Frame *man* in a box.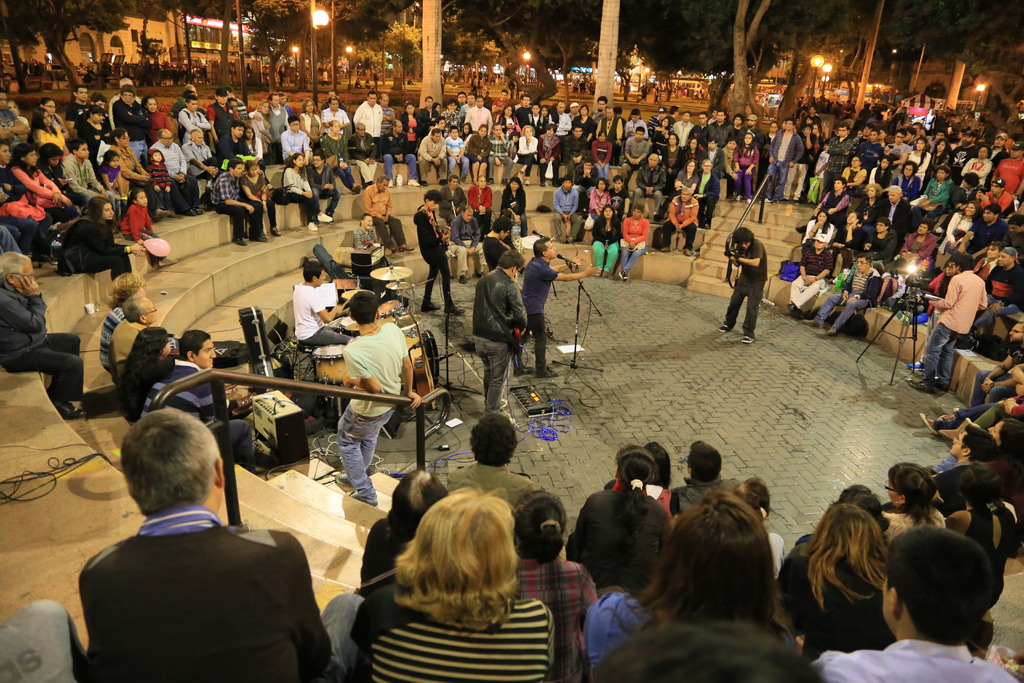
crop(704, 111, 737, 174).
